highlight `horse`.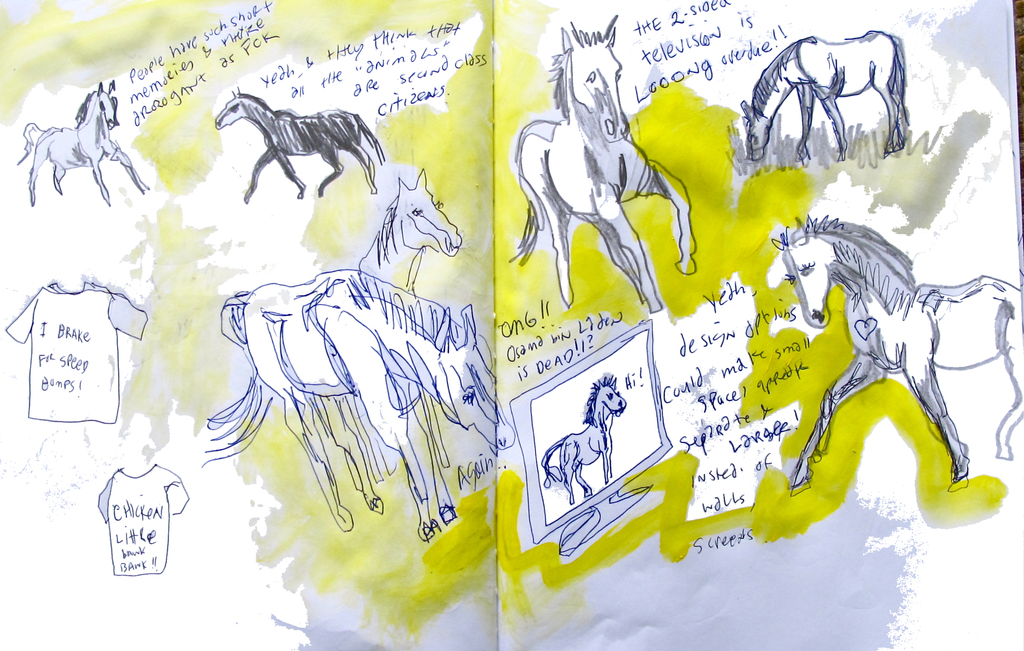
Highlighted region: left=8, top=77, right=149, bottom=210.
